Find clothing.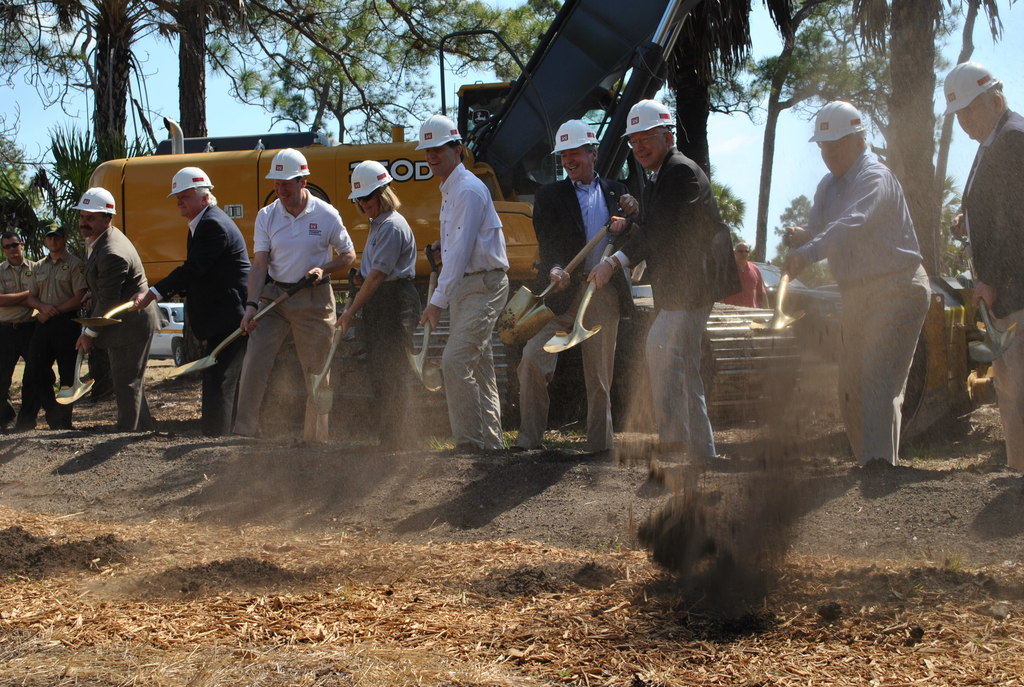
945,101,1023,470.
